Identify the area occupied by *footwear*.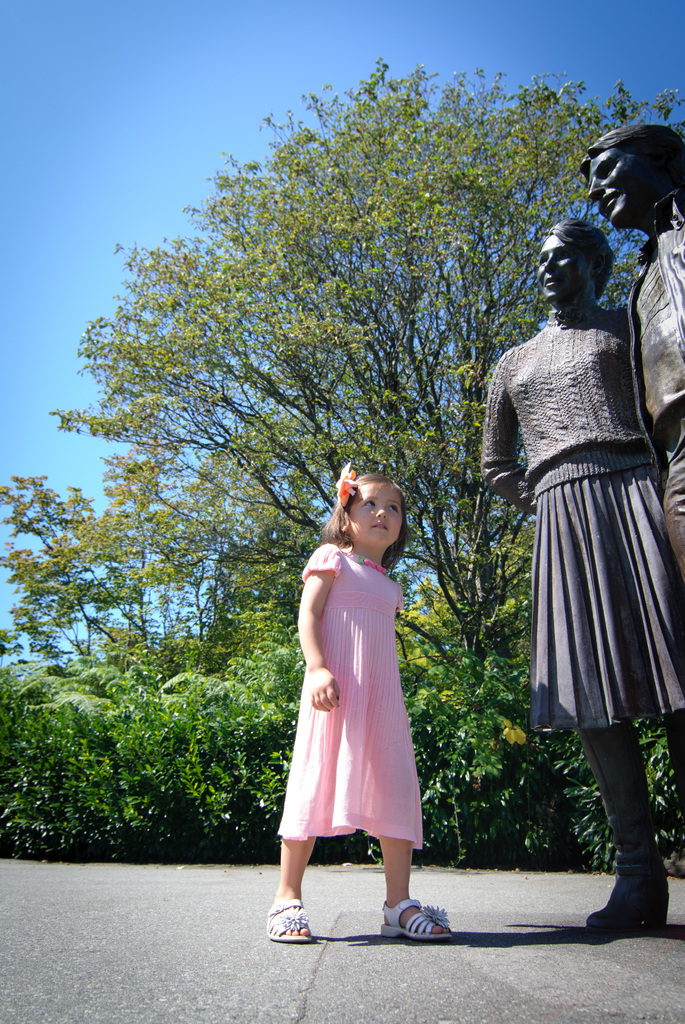
Area: bbox=[262, 896, 311, 941].
